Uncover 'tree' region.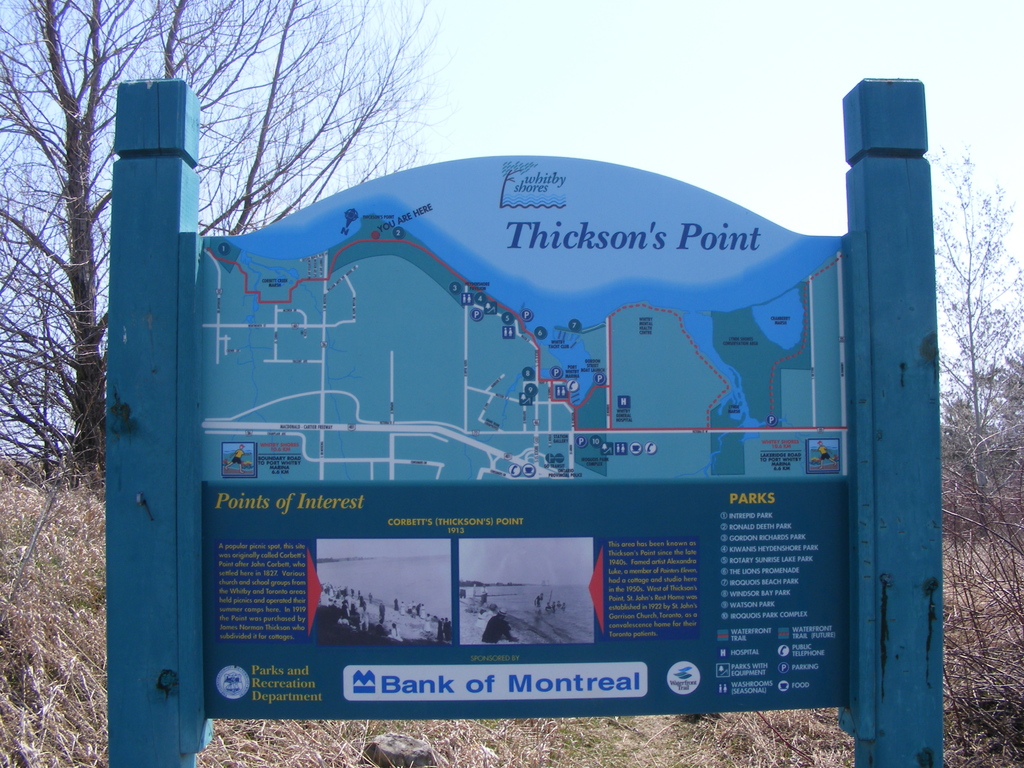
Uncovered: bbox=(939, 146, 1023, 720).
